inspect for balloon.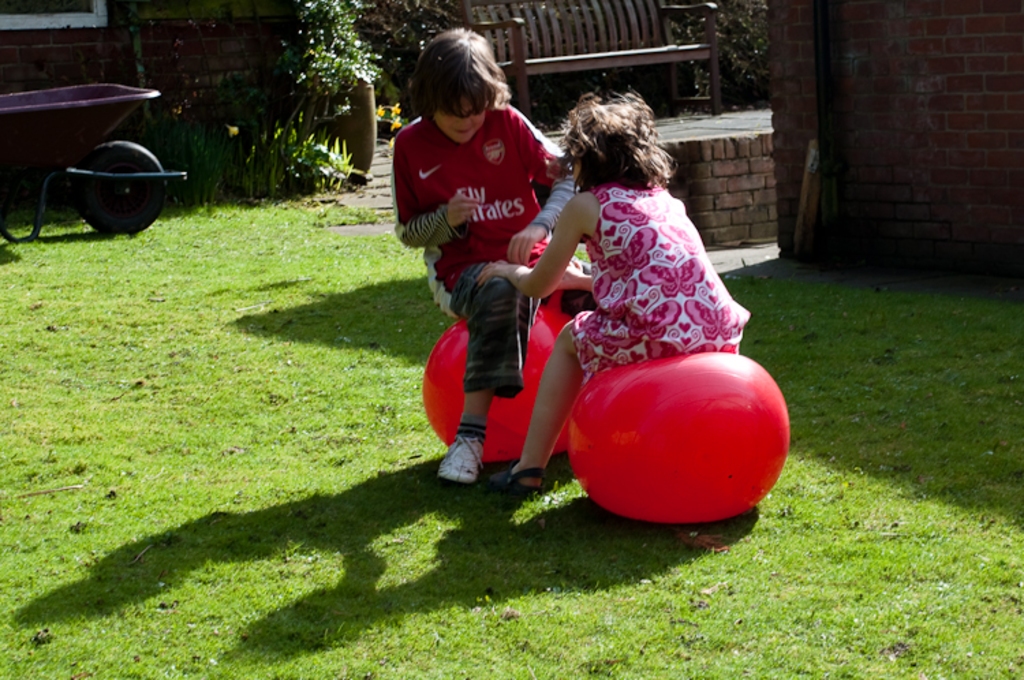
Inspection: [567,351,793,523].
